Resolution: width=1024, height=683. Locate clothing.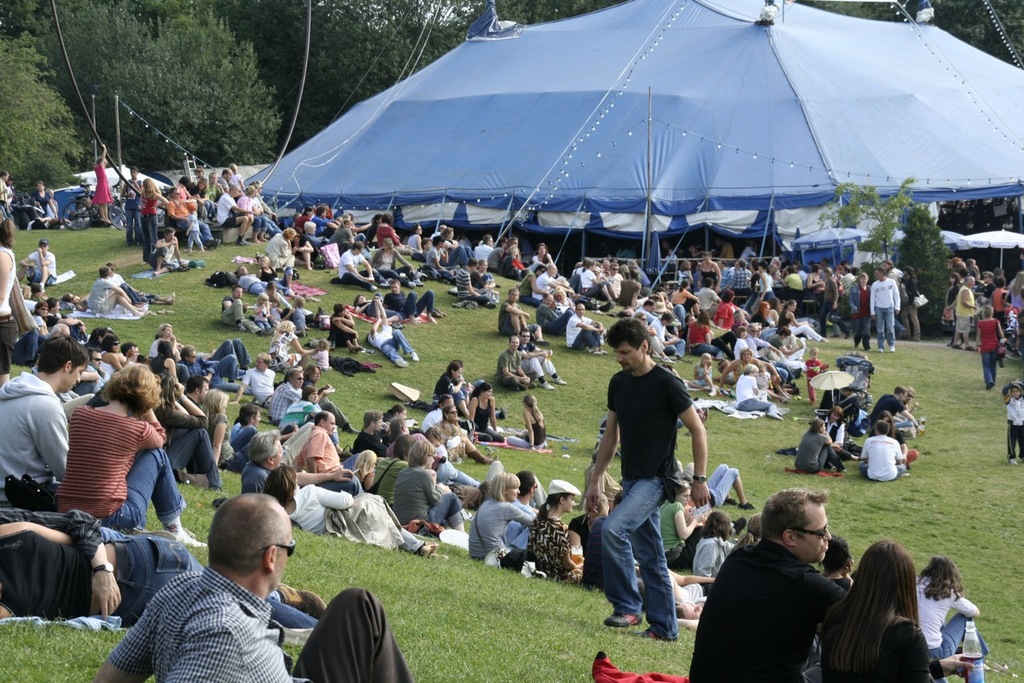
{"x1": 389, "y1": 470, "x2": 461, "y2": 531}.
